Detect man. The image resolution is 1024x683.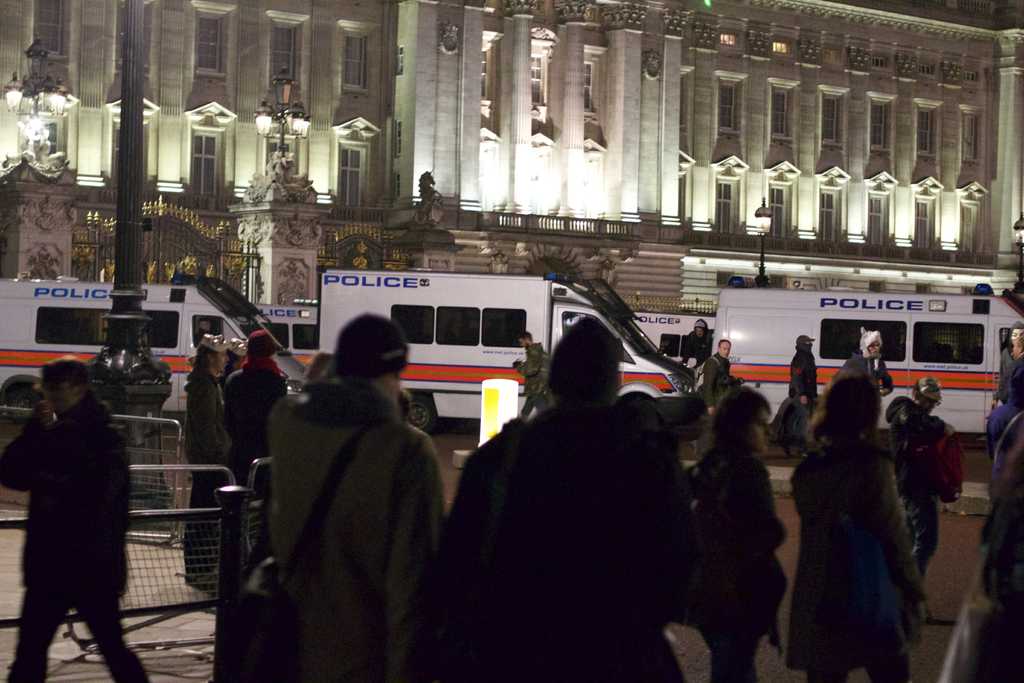
(510,330,556,429).
